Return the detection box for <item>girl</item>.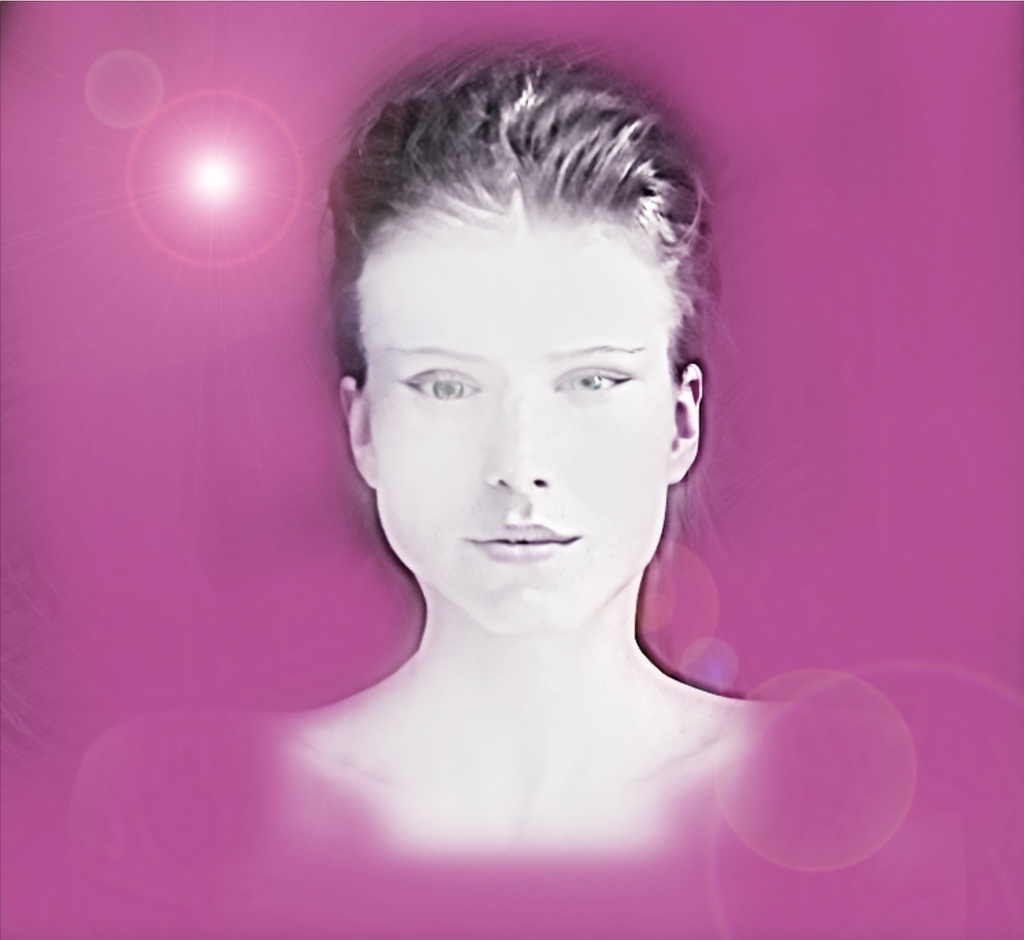
[67, 33, 851, 939].
